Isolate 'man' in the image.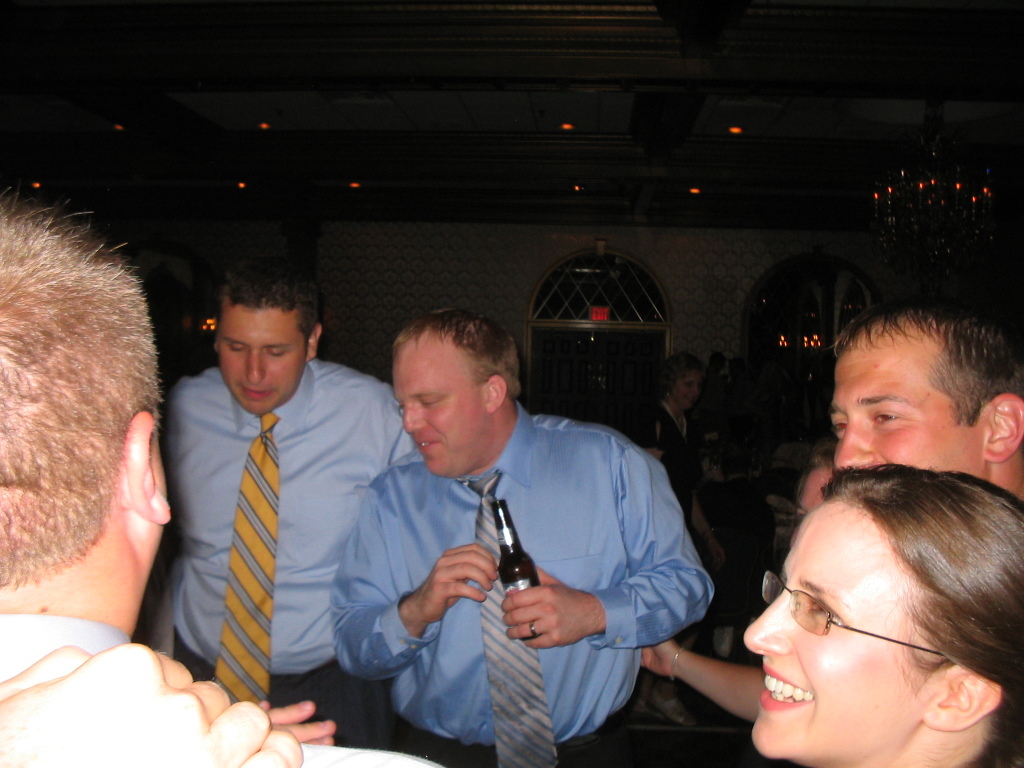
Isolated region: {"left": 0, "top": 186, "right": 455, "bottom": 767}.
